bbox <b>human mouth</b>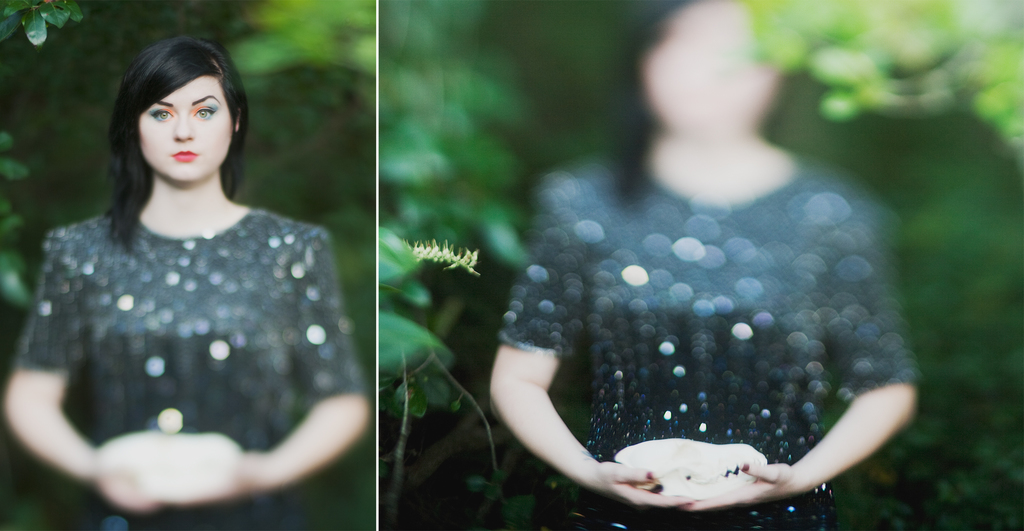
box(172, 148, 201, 163)
